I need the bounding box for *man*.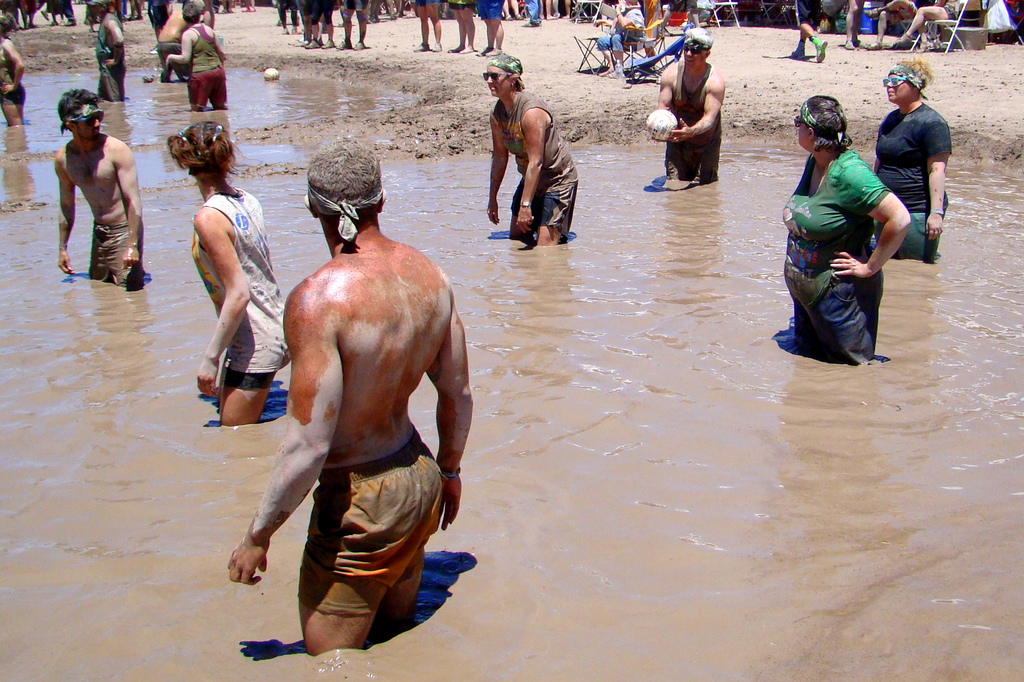
Here it is: {"left": 54, "top": 90, "right": 144, "bottom": 288}.
